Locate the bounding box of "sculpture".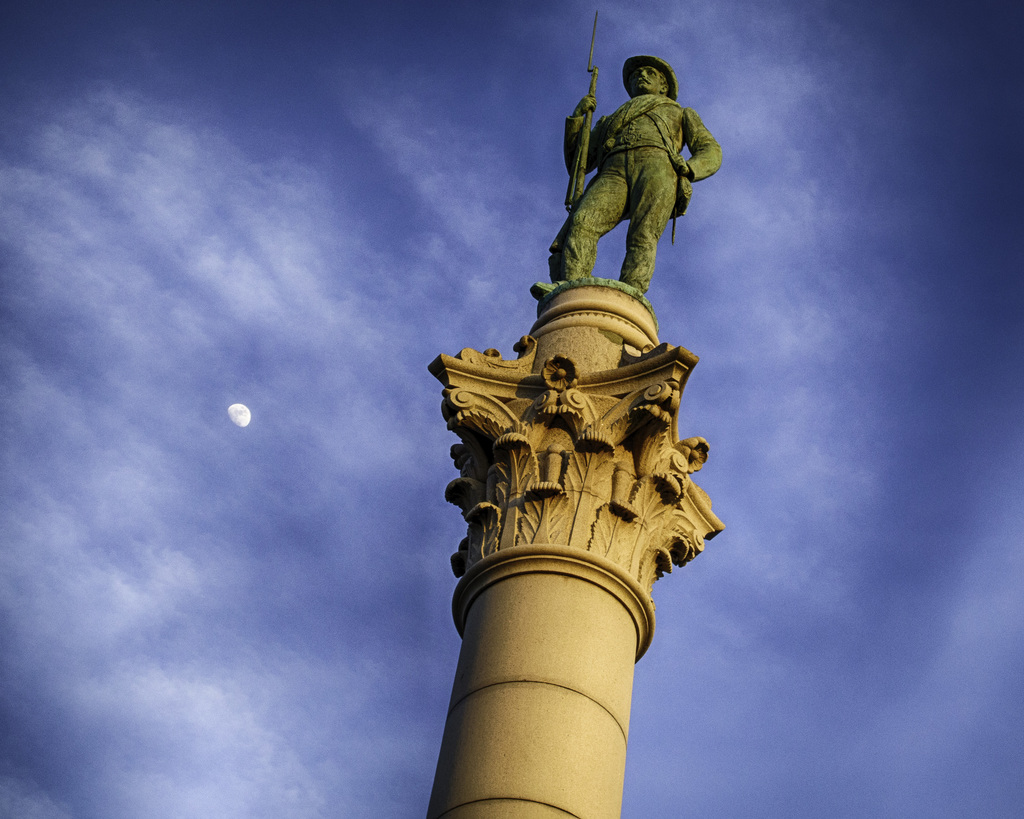
Bounding box: select_region(529, 36, 718, 322).
